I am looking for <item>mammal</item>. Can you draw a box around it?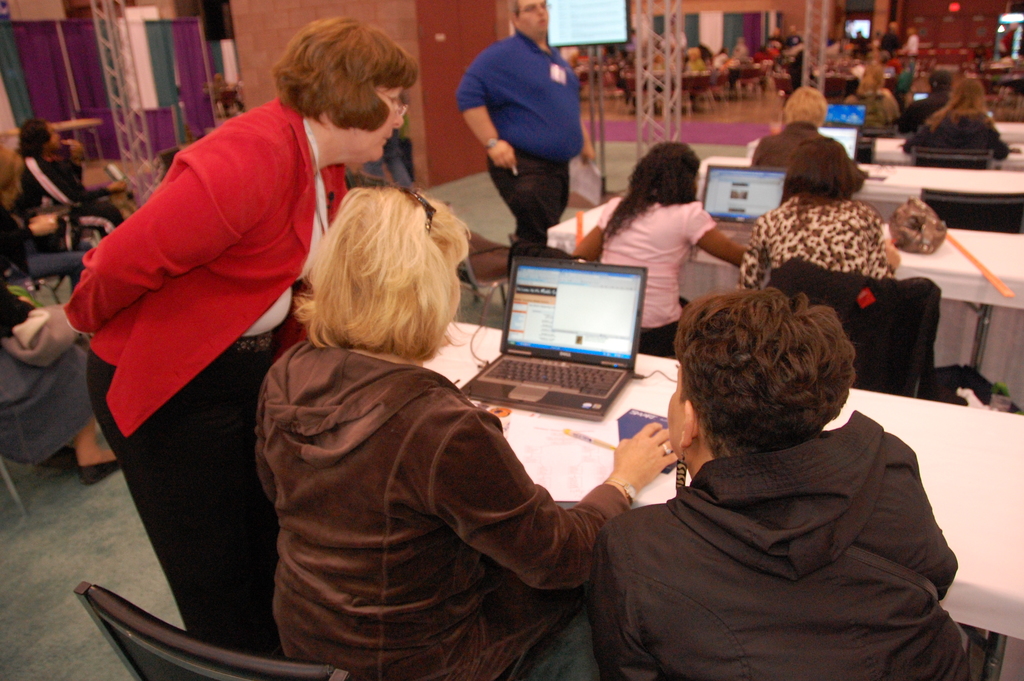
Sure, the bounding box is box(904, 75, 1009, 172).
